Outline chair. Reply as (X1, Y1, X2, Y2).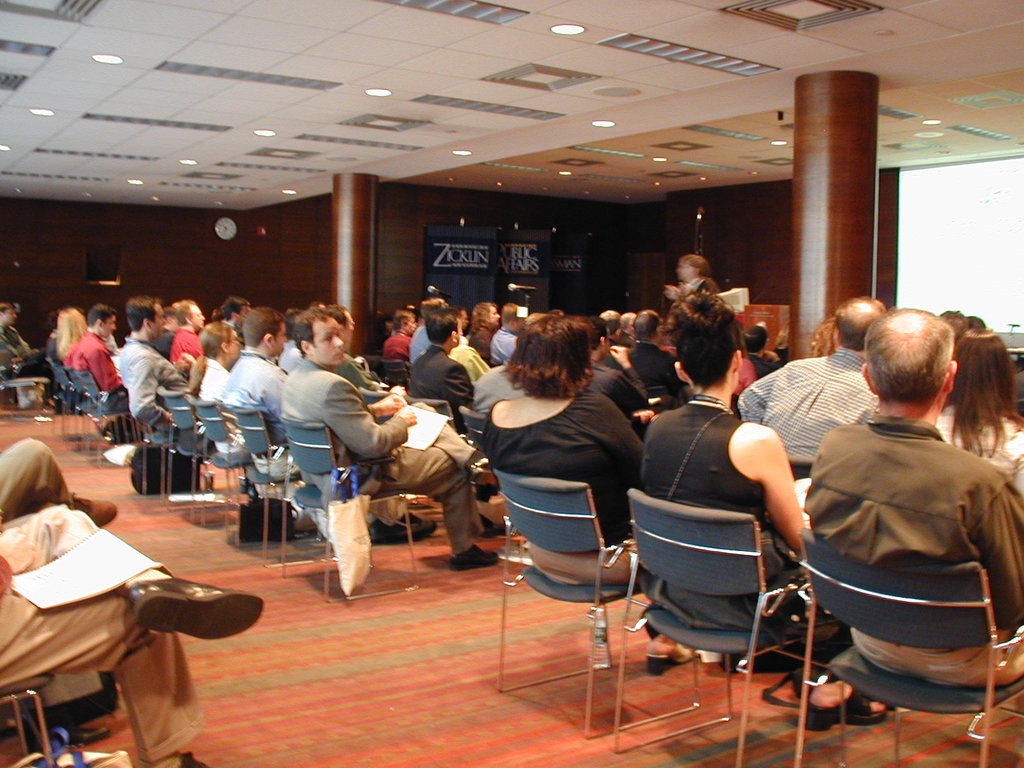
(613, 488, 847, 767).
